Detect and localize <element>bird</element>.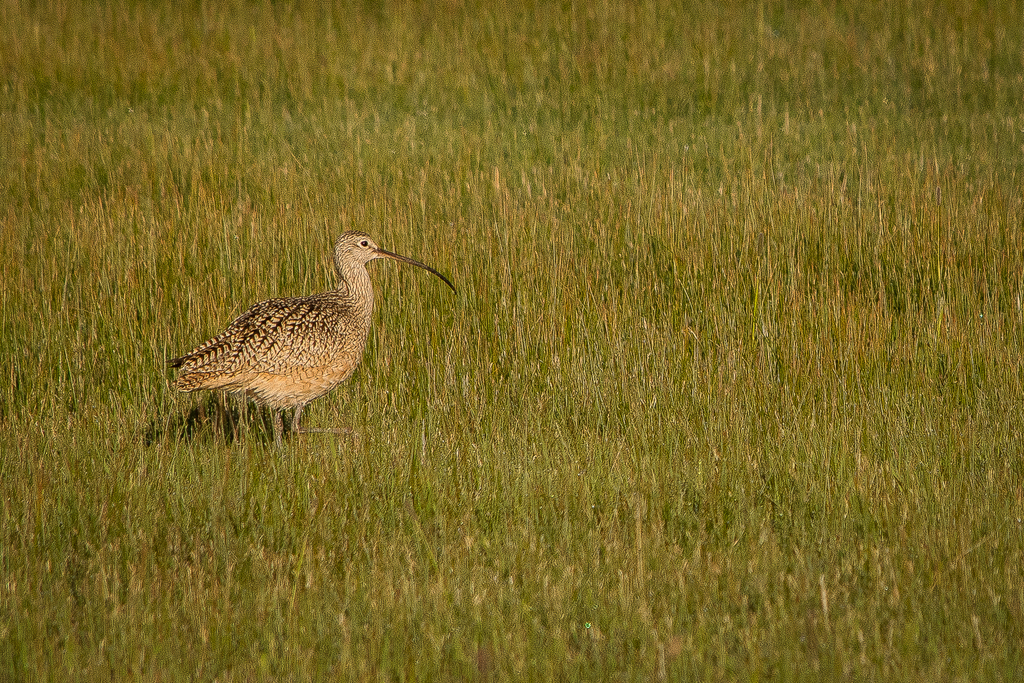
Localized at 171, 223, 438, 434.
